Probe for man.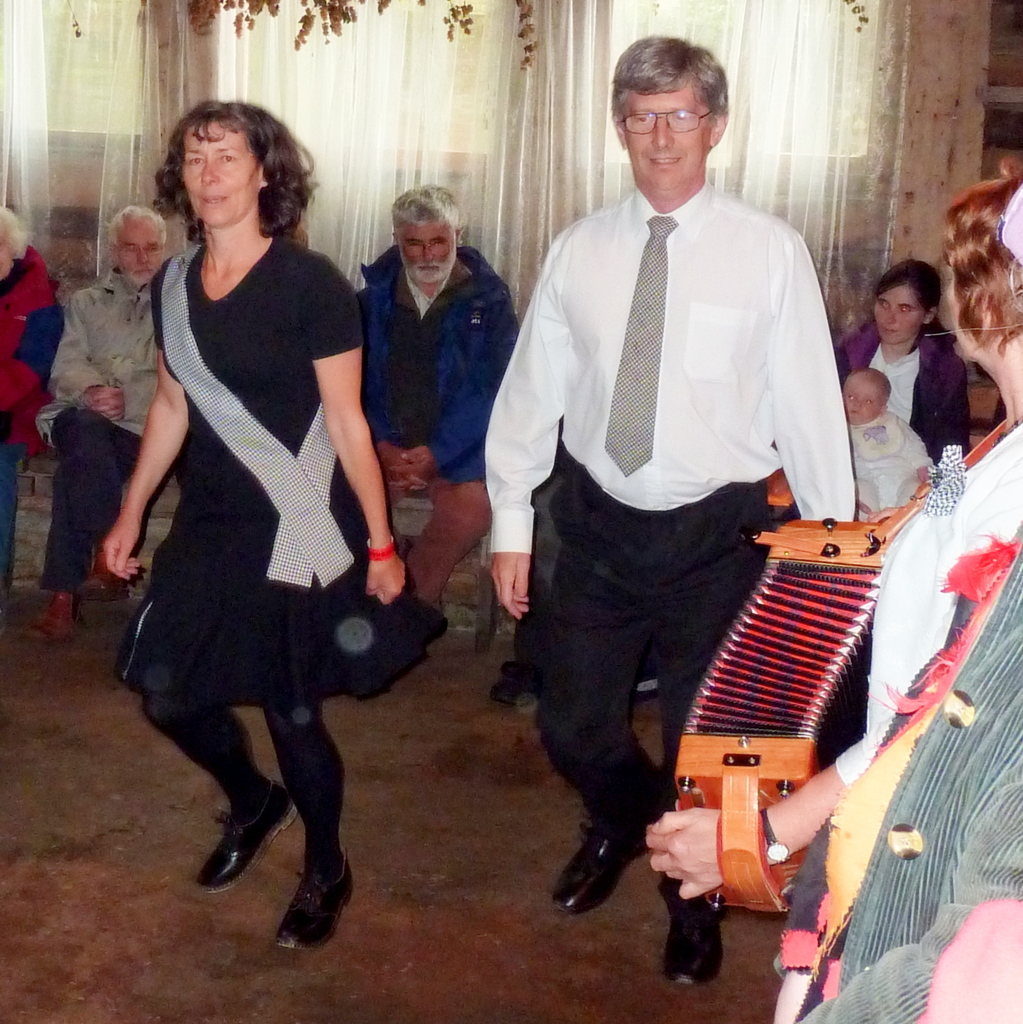
Probe result: locate(47, 204, 171, 653).
